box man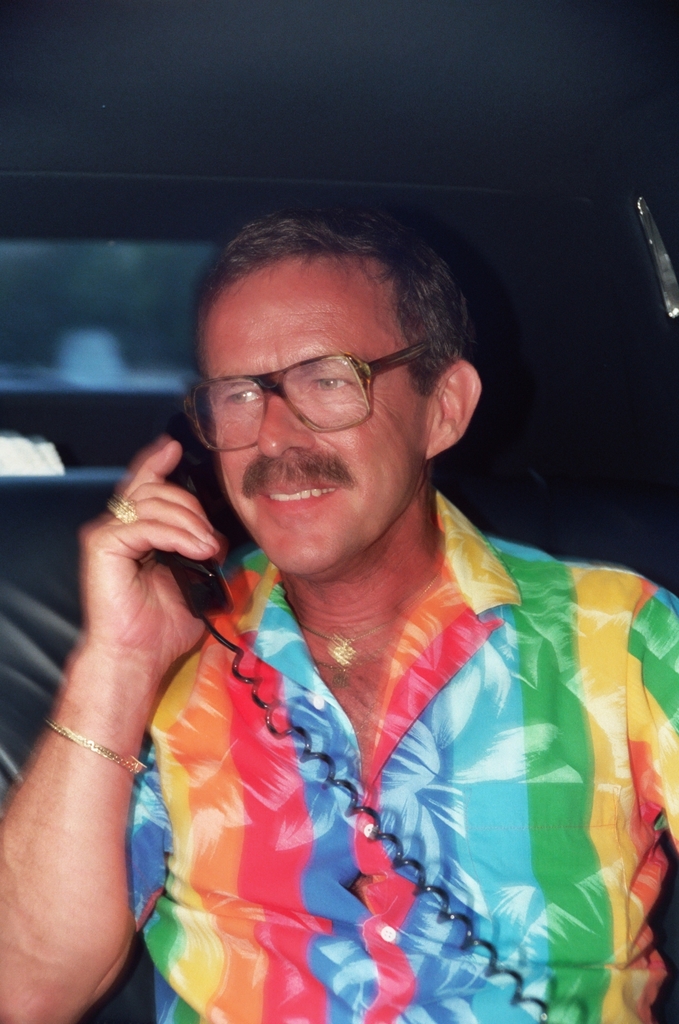
crop(31, 184, 648, 983)
